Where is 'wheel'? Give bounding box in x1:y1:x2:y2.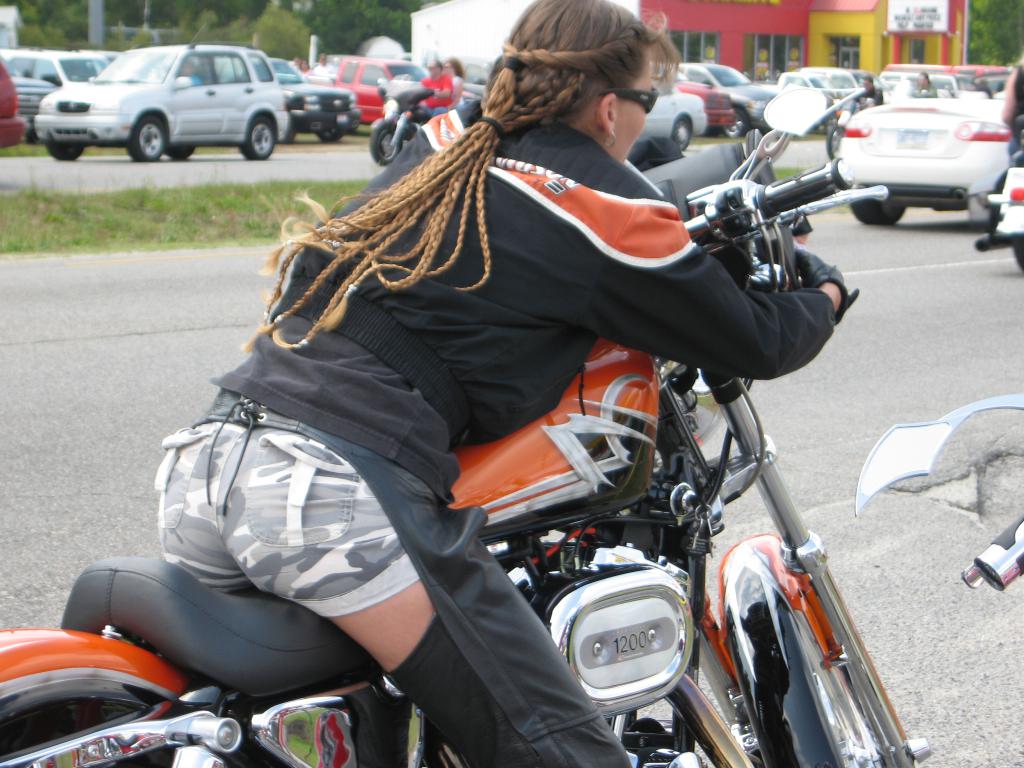
241:122:276:159.
